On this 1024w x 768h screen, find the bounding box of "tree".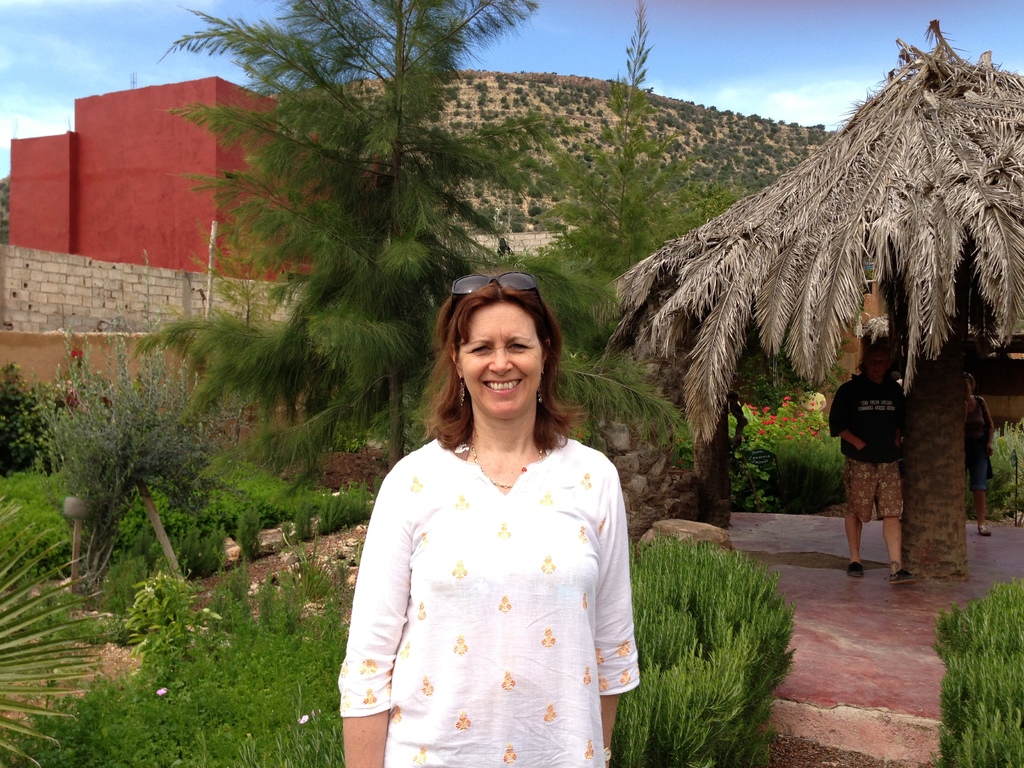
Bounding box: [173,0,575,472].
